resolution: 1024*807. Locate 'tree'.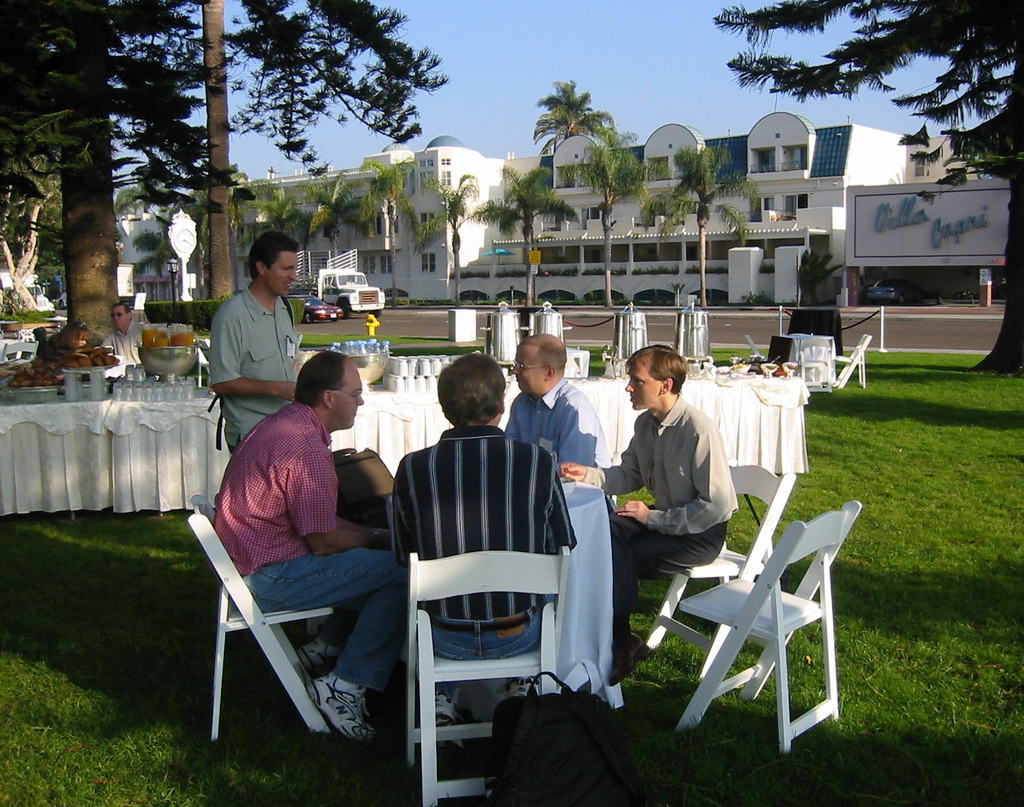
crop(726, 0, 1023, 367).
